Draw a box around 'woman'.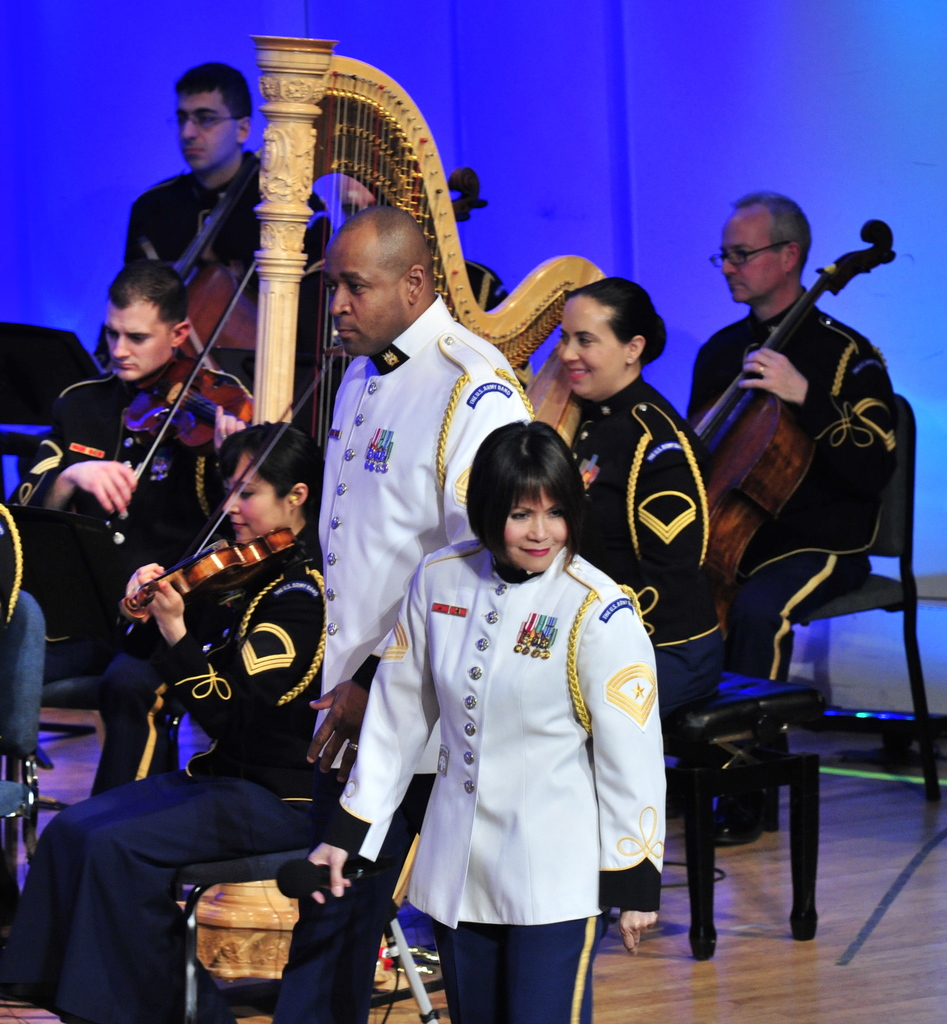
(x1=357, y1=309, x2=668, y2=1023).
